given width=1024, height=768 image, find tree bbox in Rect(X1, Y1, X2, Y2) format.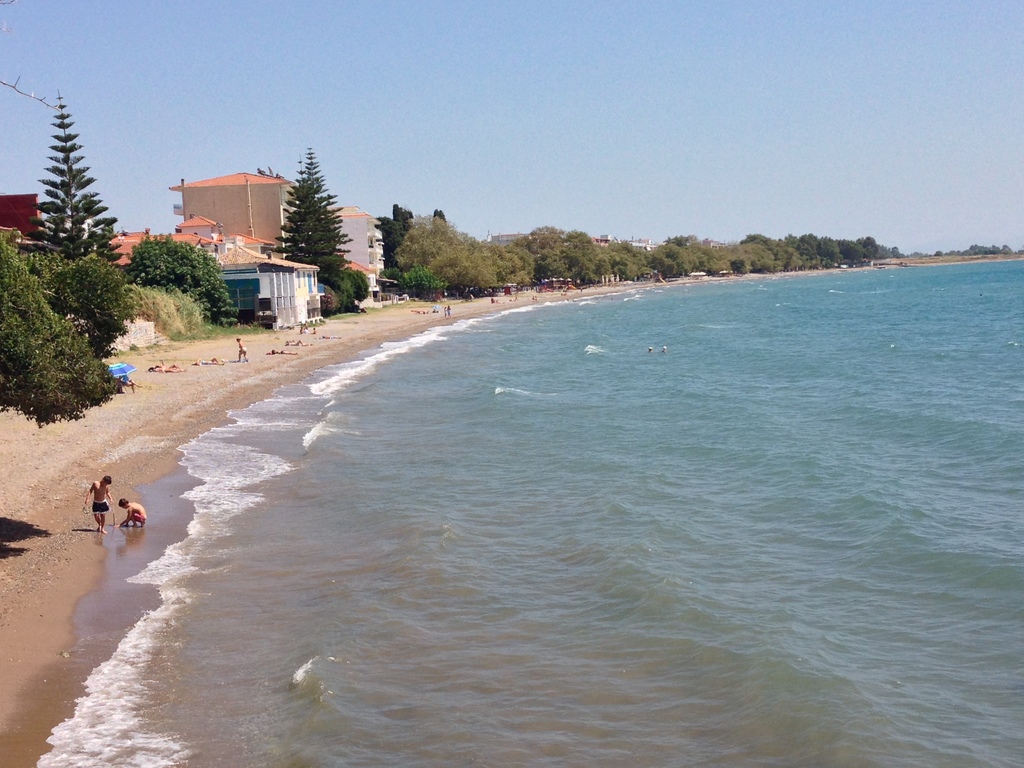
Rect(792, 233, 820, 268).
